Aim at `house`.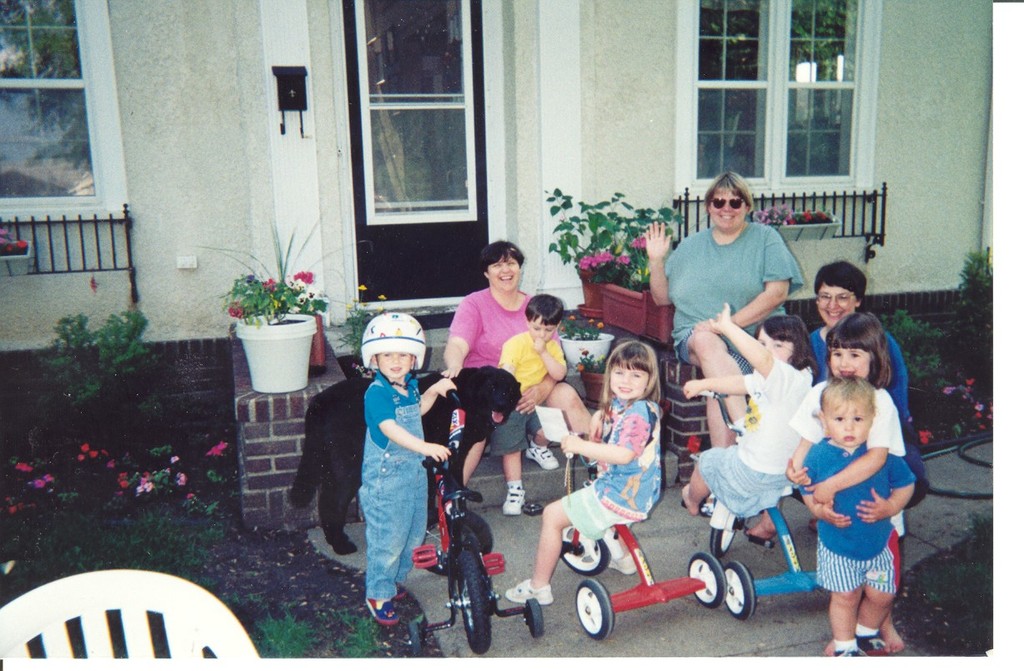
Aimed at Rect(29, 10, 990, 599).
